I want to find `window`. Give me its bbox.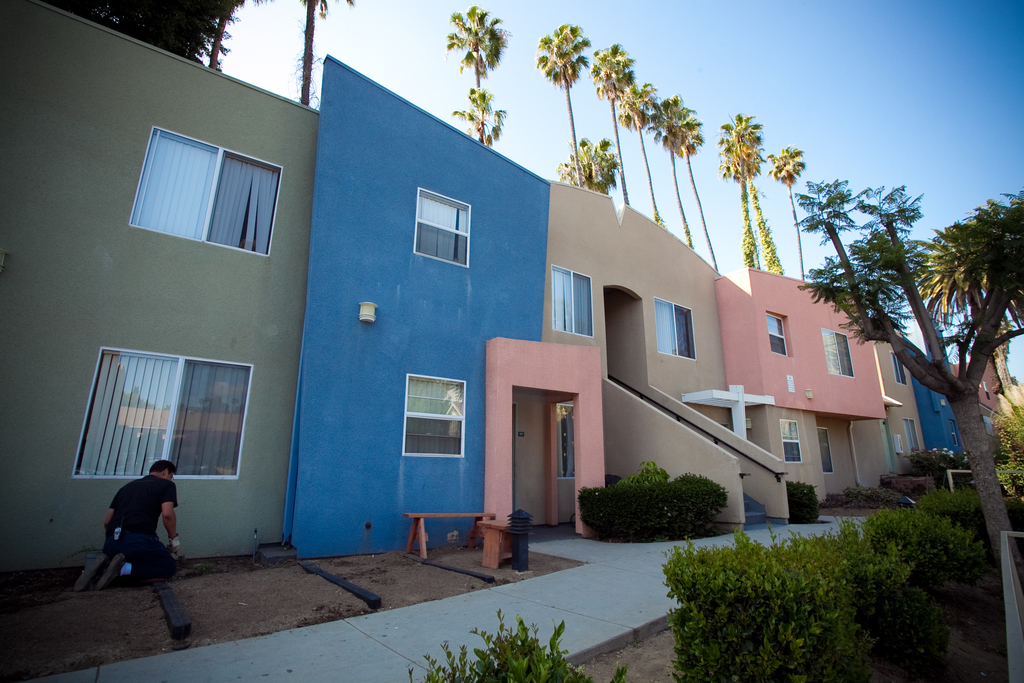
<bbox>819, 428, 833, 478</bbox>.
